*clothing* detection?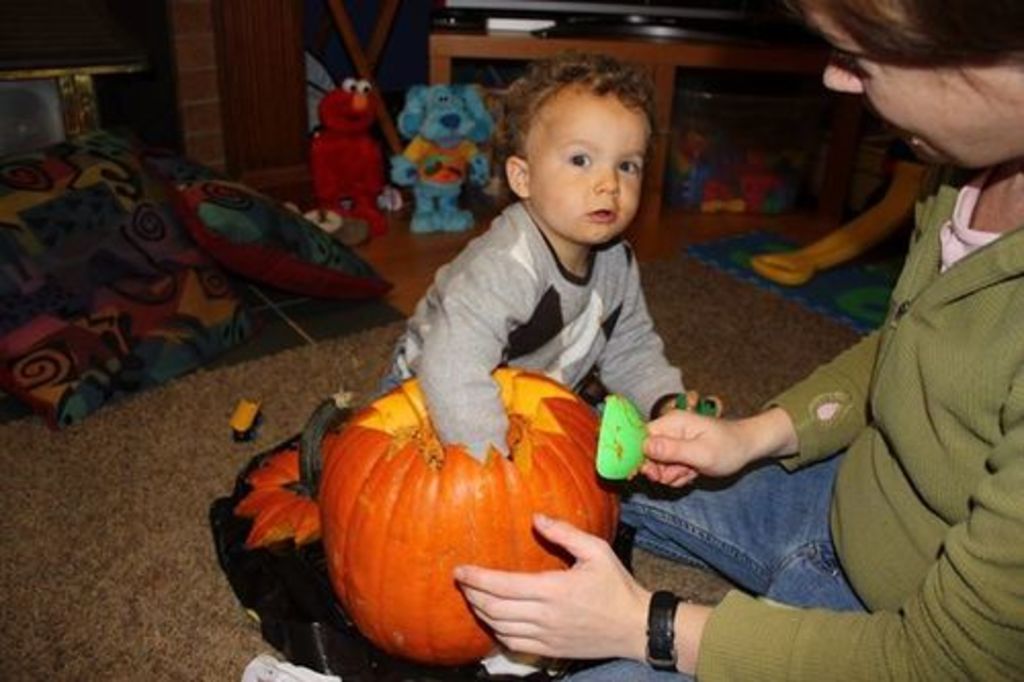
detection(670, 178, 999, 645)
